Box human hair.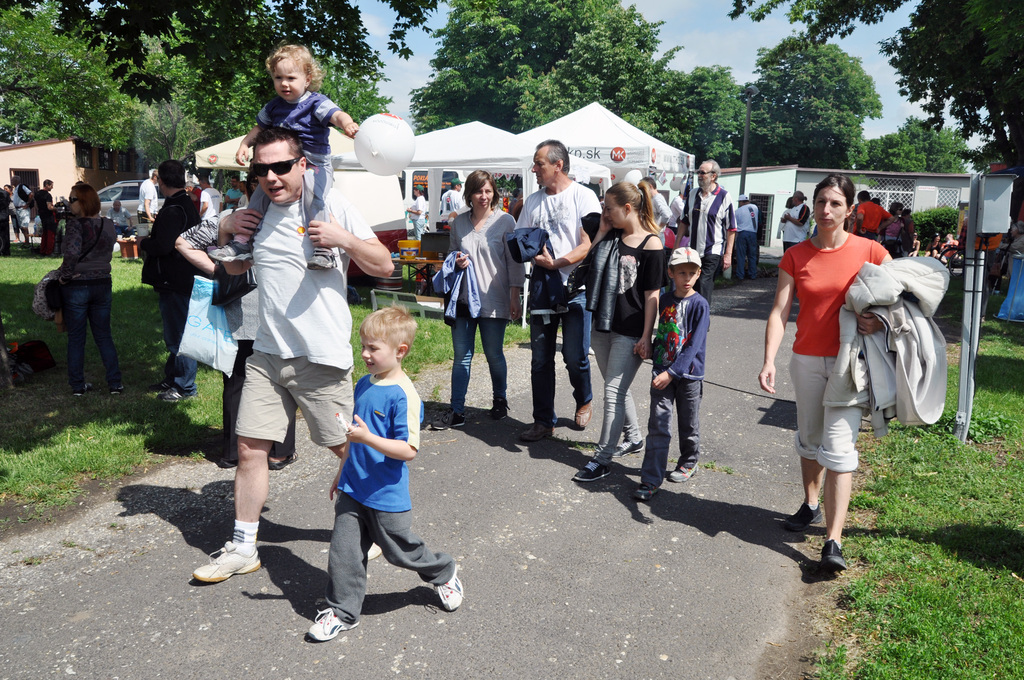
box=[786, 196, 792, 209].
